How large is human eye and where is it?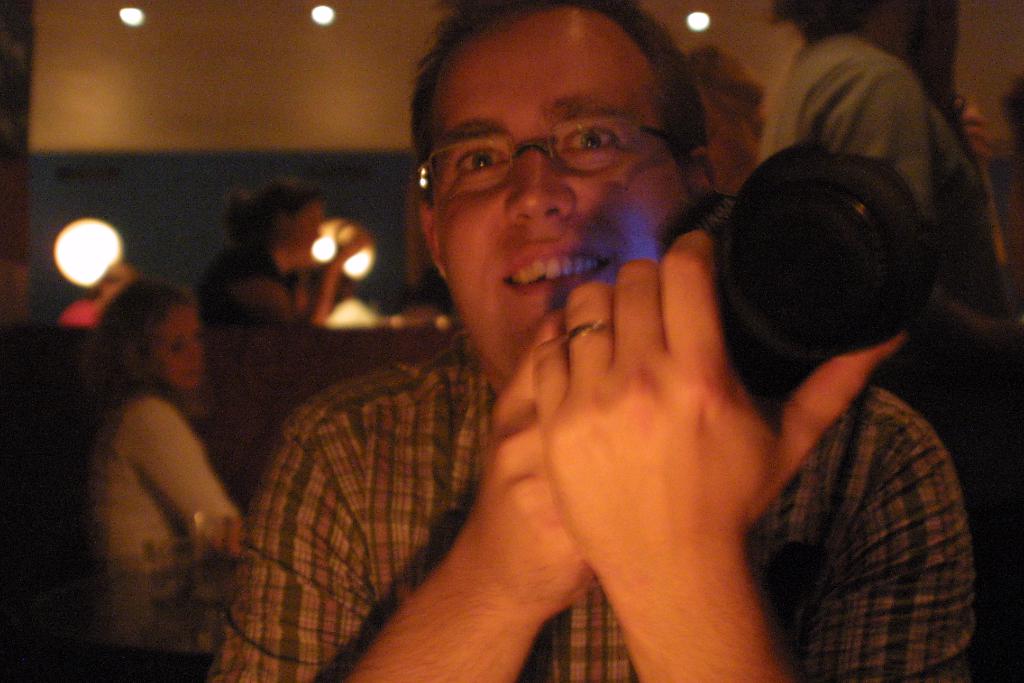
Bounding box: (554, 117, 620, 158).
